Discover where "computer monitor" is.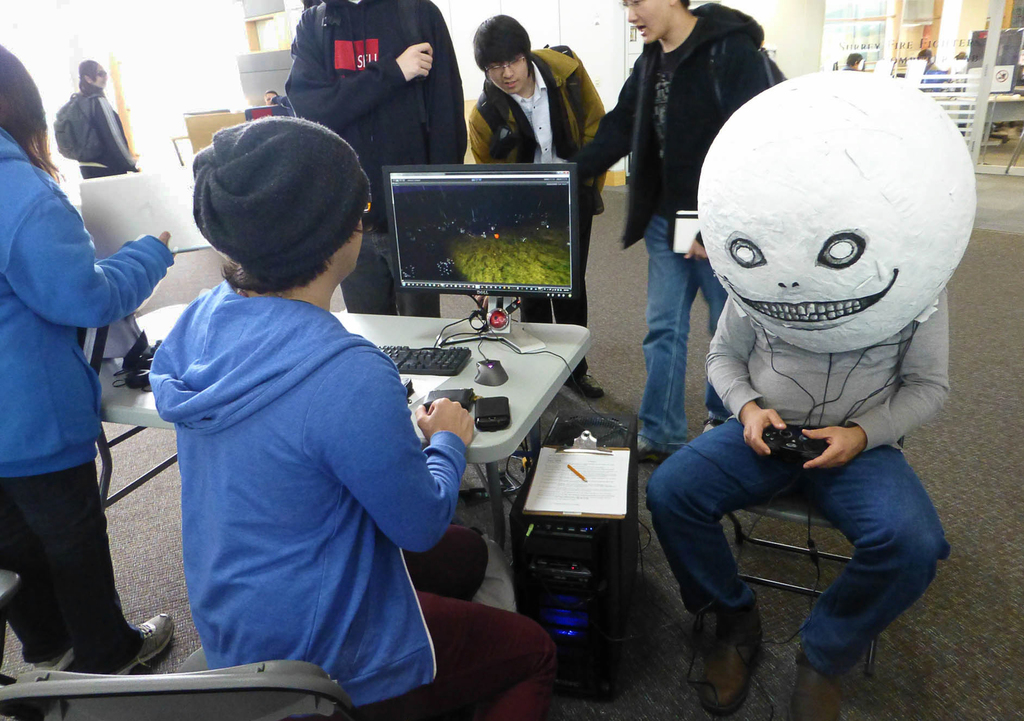
Discovered at 386 165 576 353.
